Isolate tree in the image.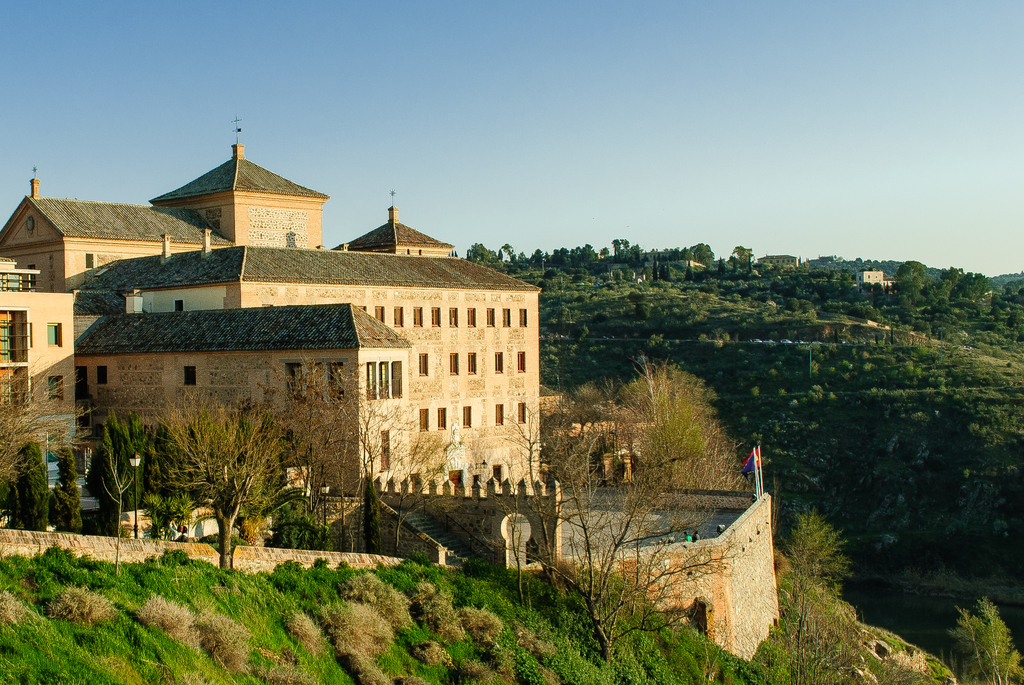
Isolated region: box=[45, 449, 84, 531].
